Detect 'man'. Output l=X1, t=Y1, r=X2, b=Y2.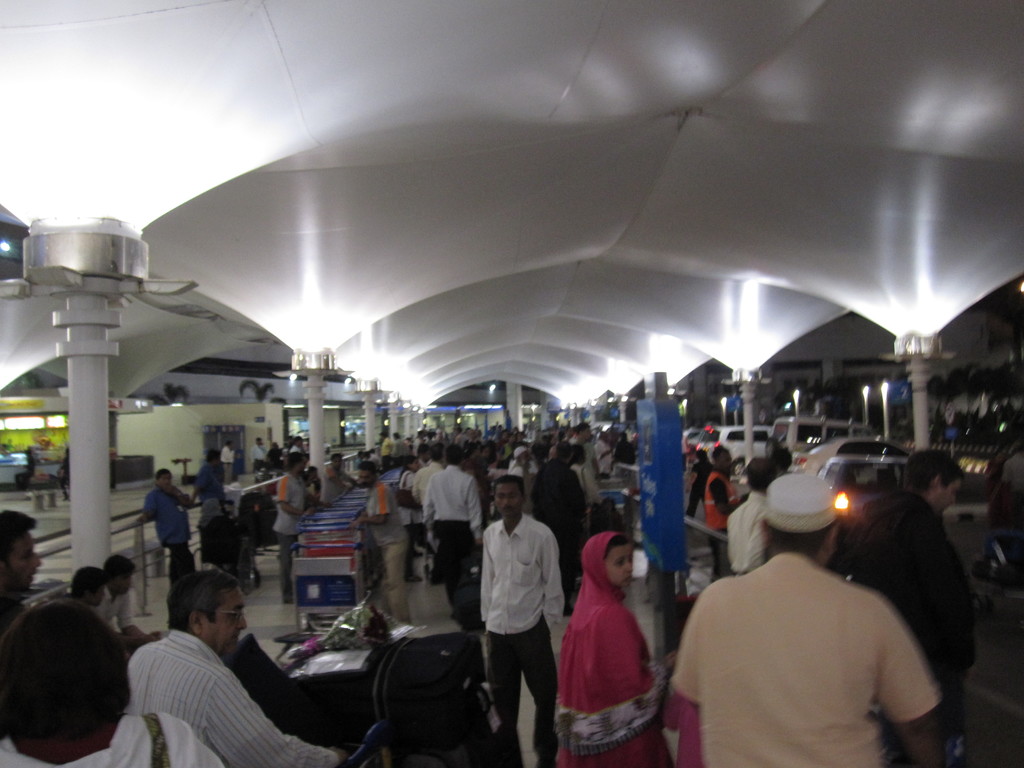
l=351, t=458, r=407, b=629.
